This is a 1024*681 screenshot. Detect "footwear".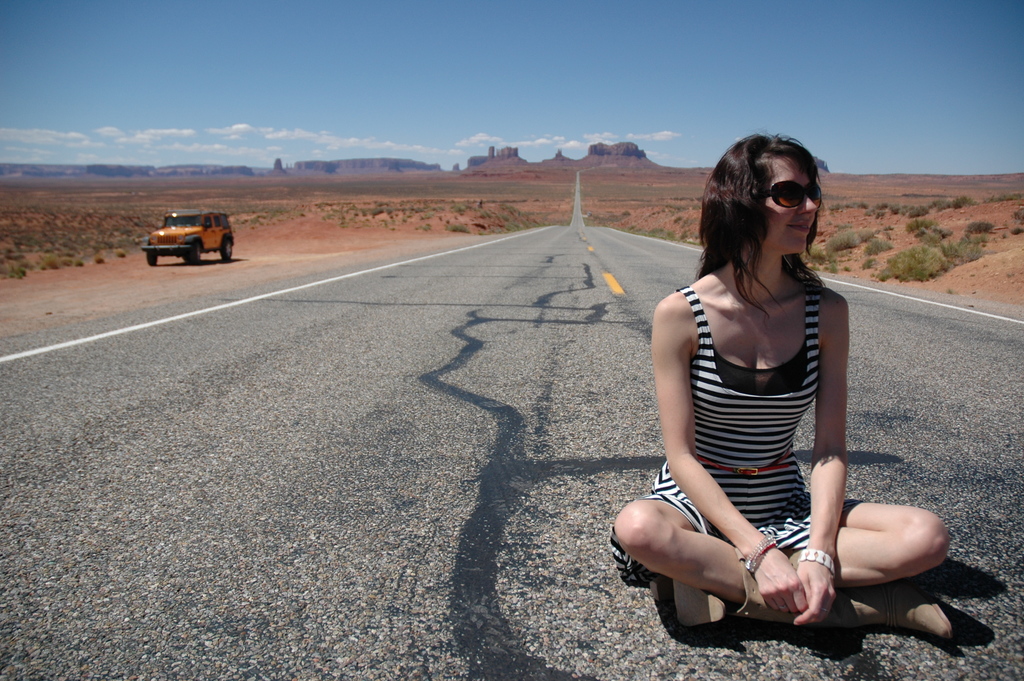
[640, 577, 735, 629].
